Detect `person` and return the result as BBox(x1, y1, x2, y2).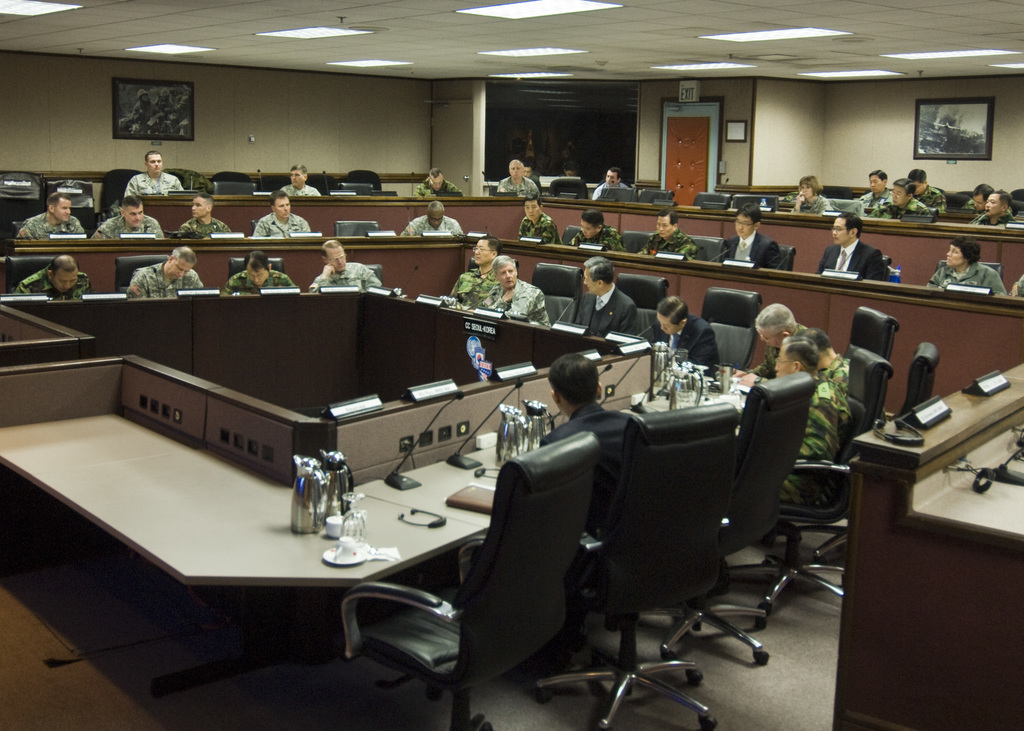
BBox(590, 163, 627, 199).
